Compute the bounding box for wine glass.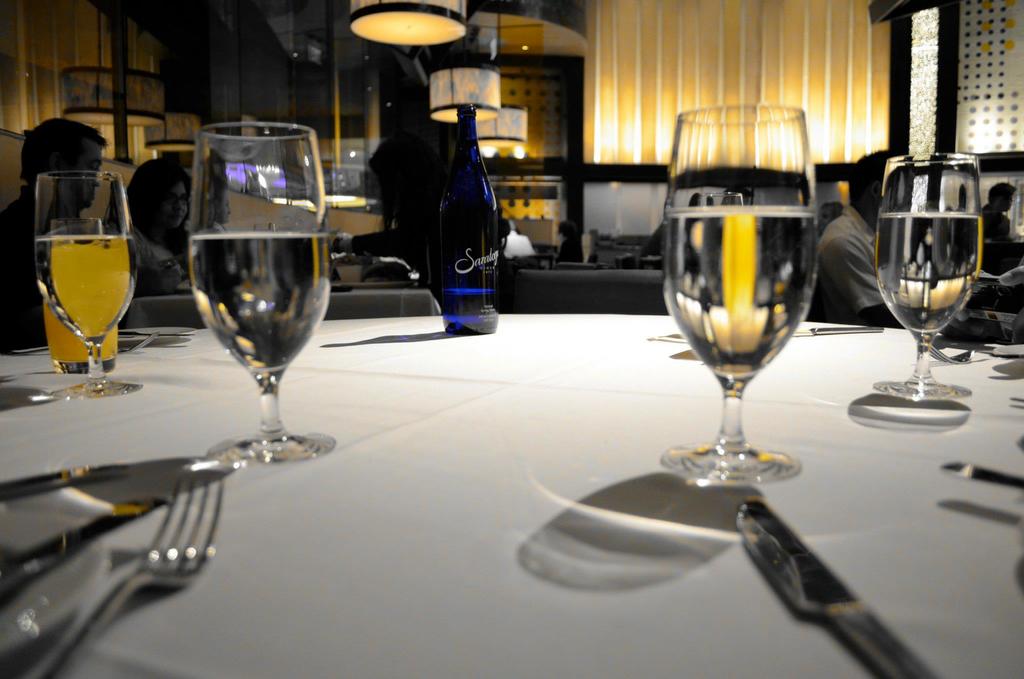
661,105,819,486.
